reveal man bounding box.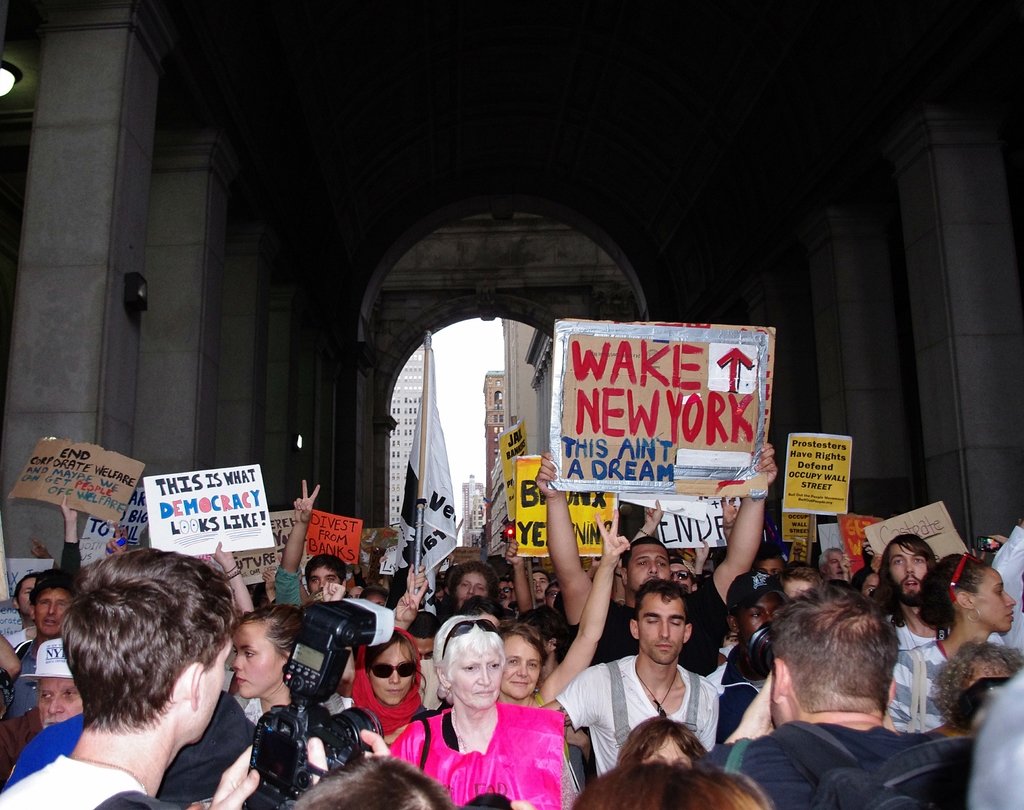
Revealed: {"left": 532, "top": 448, "right": 783, "bottom": 697}.
